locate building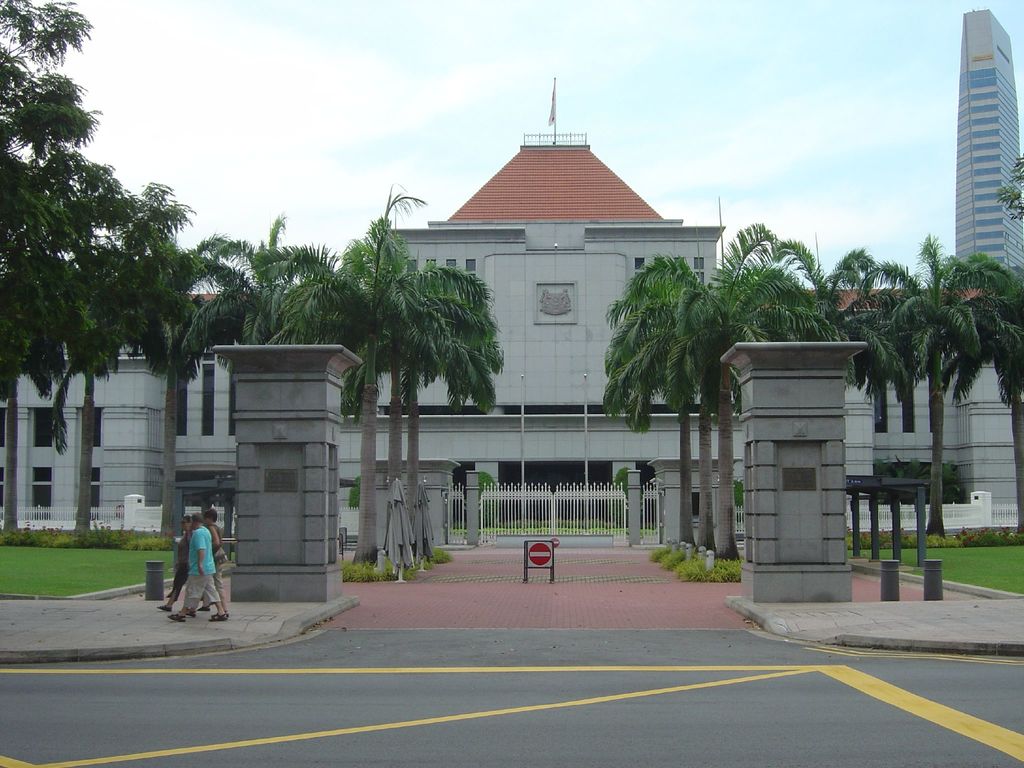
Rect(953, 9, 1023, 268)
